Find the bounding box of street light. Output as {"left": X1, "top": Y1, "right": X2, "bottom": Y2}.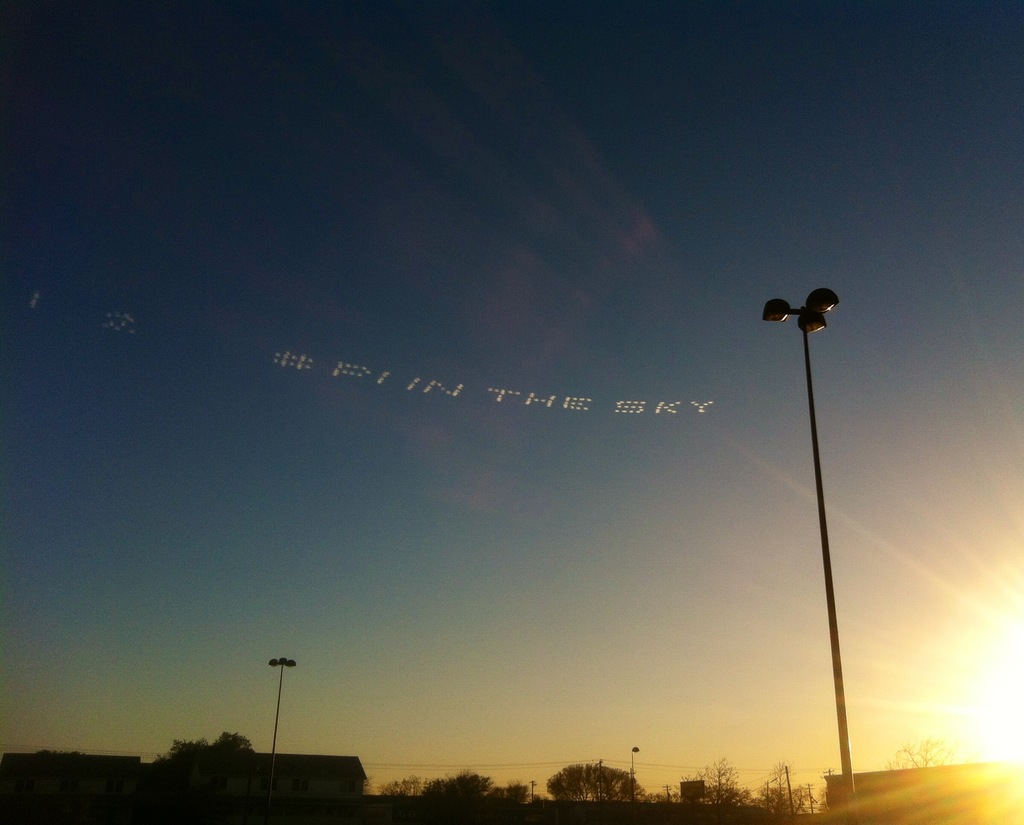
{"left": 265, "top": 653, "right": 293, "bottom": 824}.
